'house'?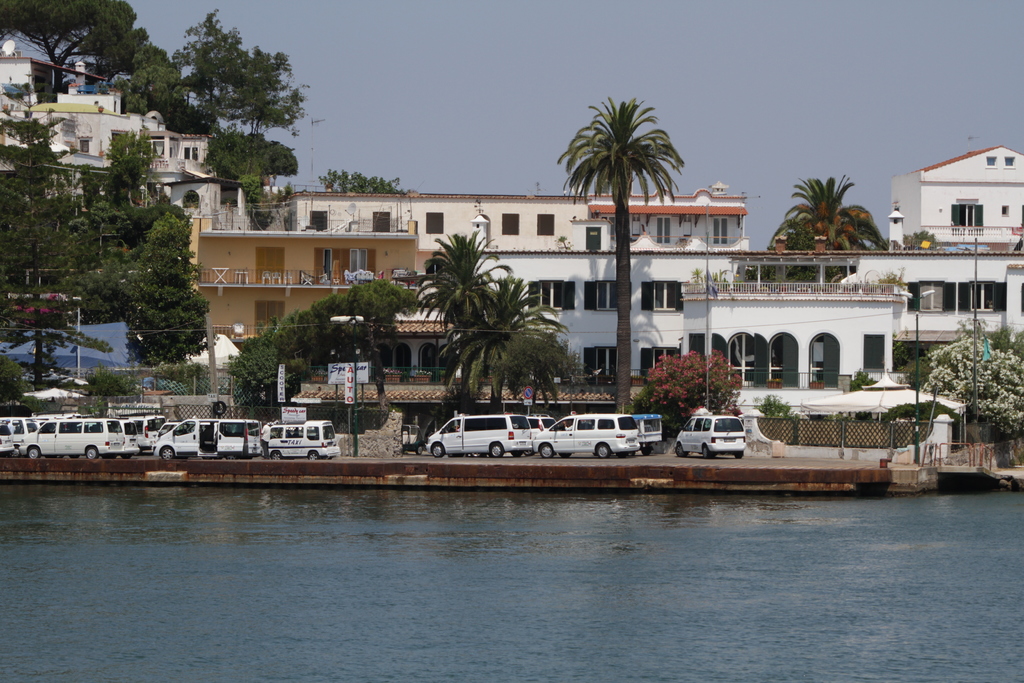
(0,30,250,290)
